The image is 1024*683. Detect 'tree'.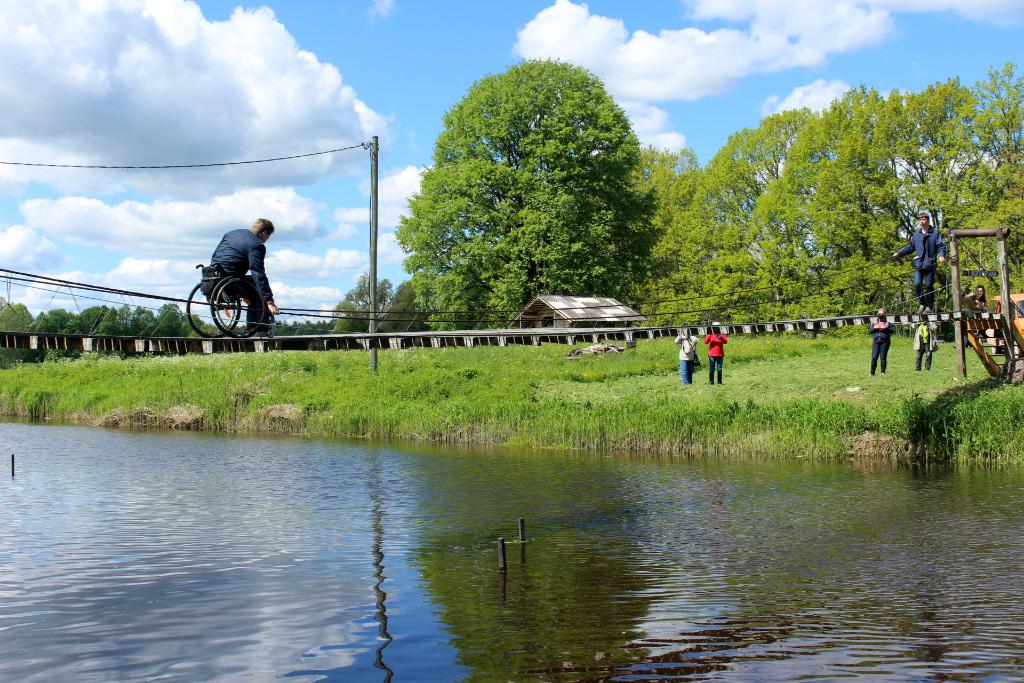
Detection: 394/58/645/343.
